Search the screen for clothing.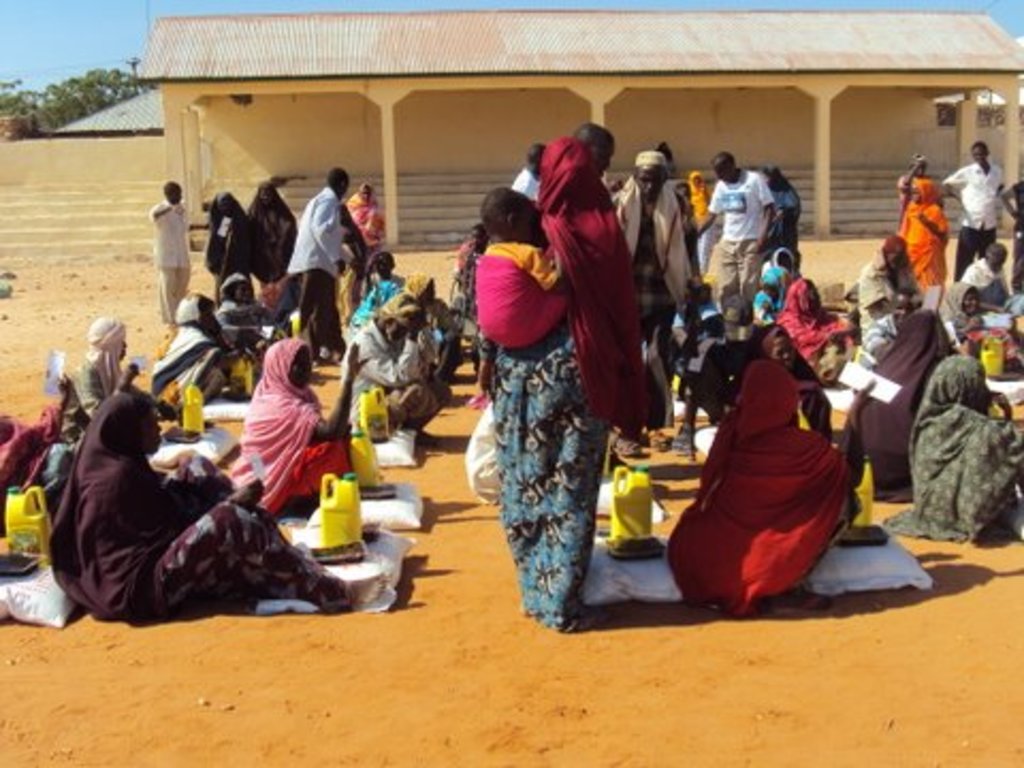
Found at rect(875, 311, 1007, 510).
